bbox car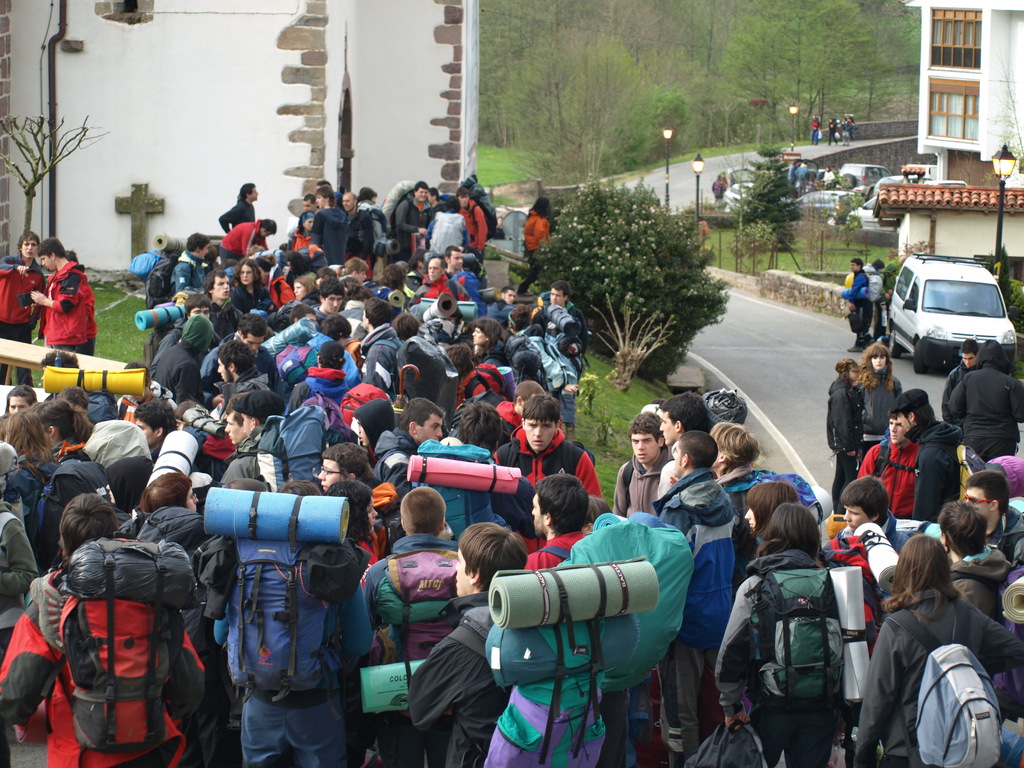
(left=724, top=159, right=763, bottom=212)
